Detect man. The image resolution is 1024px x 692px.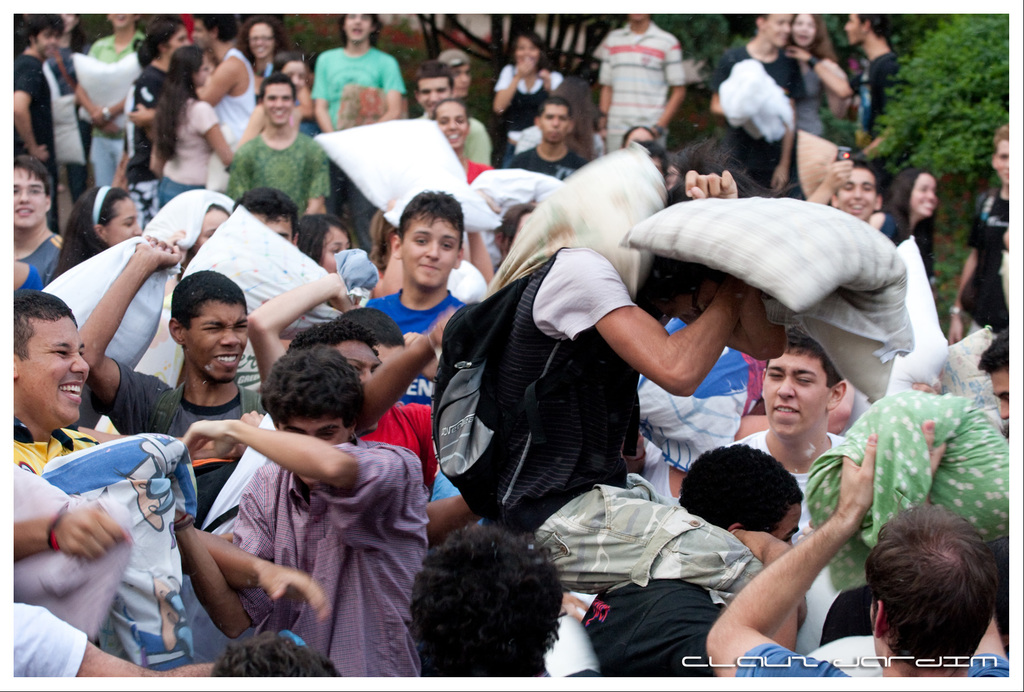
region(504, 95, 595, 184).
